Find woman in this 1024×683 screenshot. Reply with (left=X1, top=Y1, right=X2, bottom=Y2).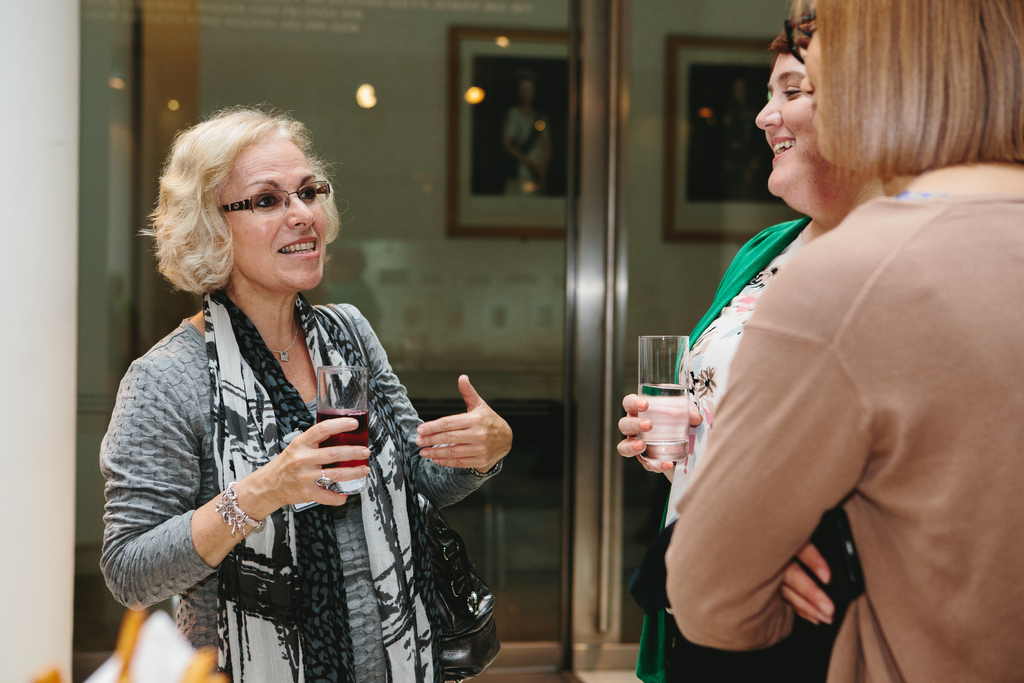
(left=114, top=103, right=509, bottom=682).
